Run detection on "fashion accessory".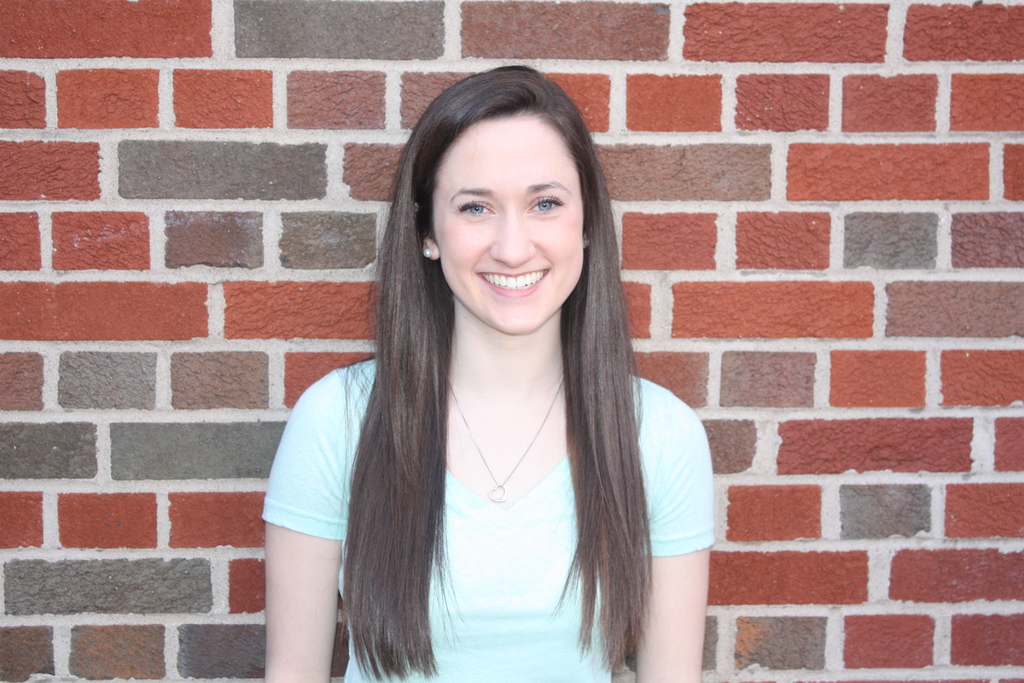
Result: box(445, 373, 566, 504).
